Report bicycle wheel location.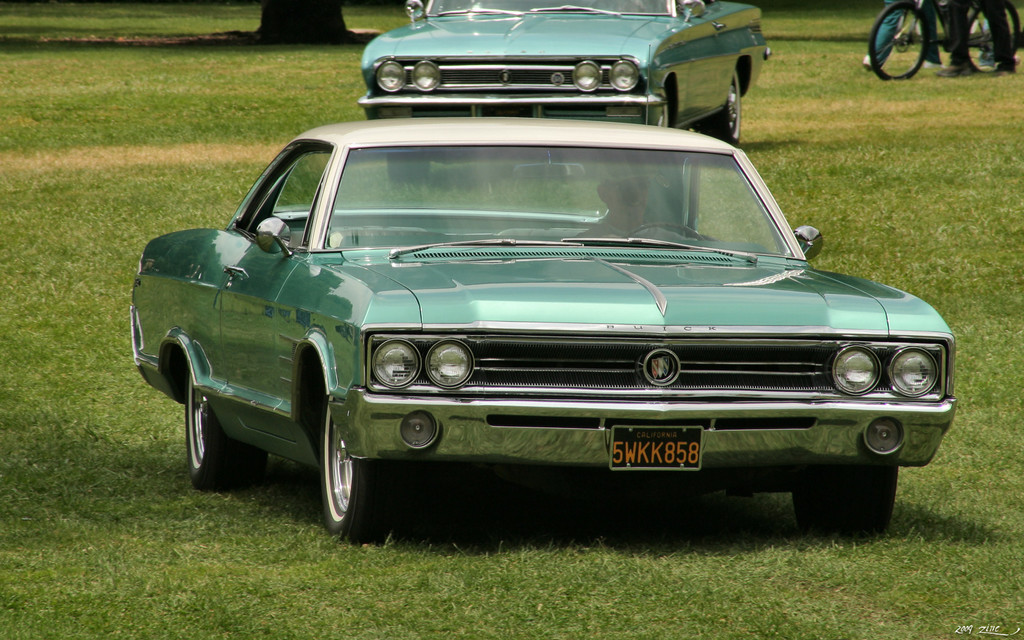
Report: 867,0,931,82.
